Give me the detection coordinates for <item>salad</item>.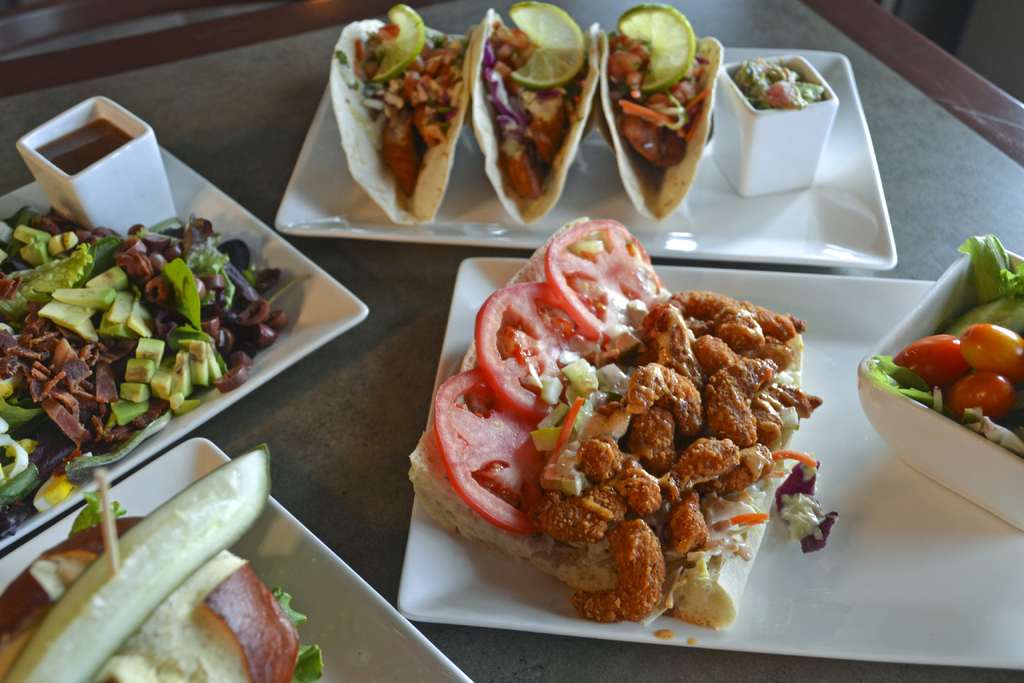
(0, 197, 298, 495).
